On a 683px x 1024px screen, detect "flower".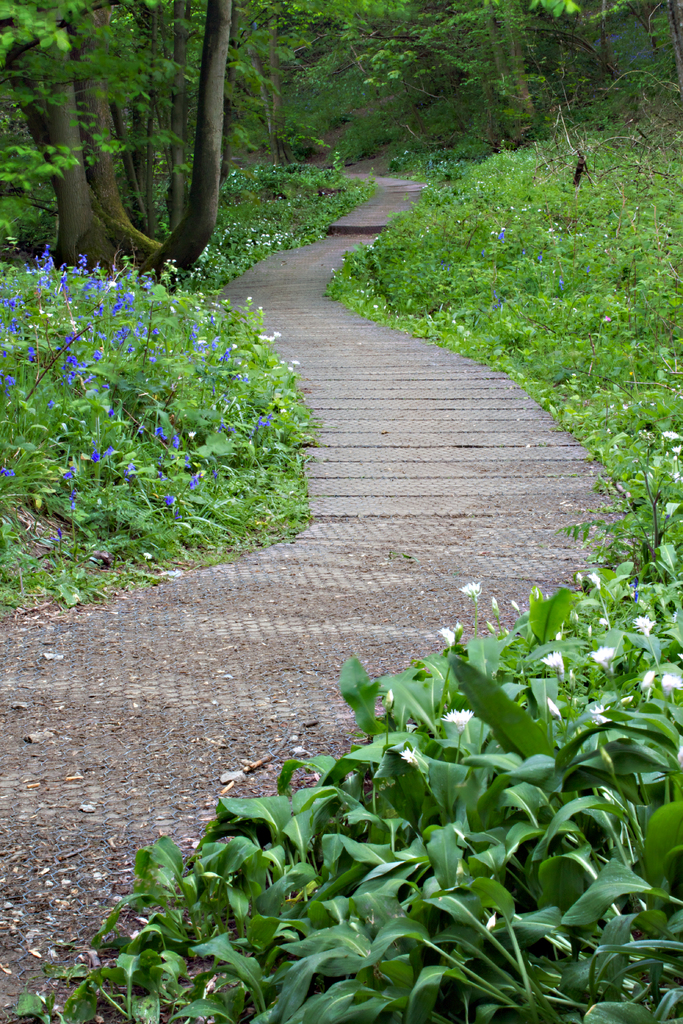
(left=586, top=571, right=598, bottom=589).
